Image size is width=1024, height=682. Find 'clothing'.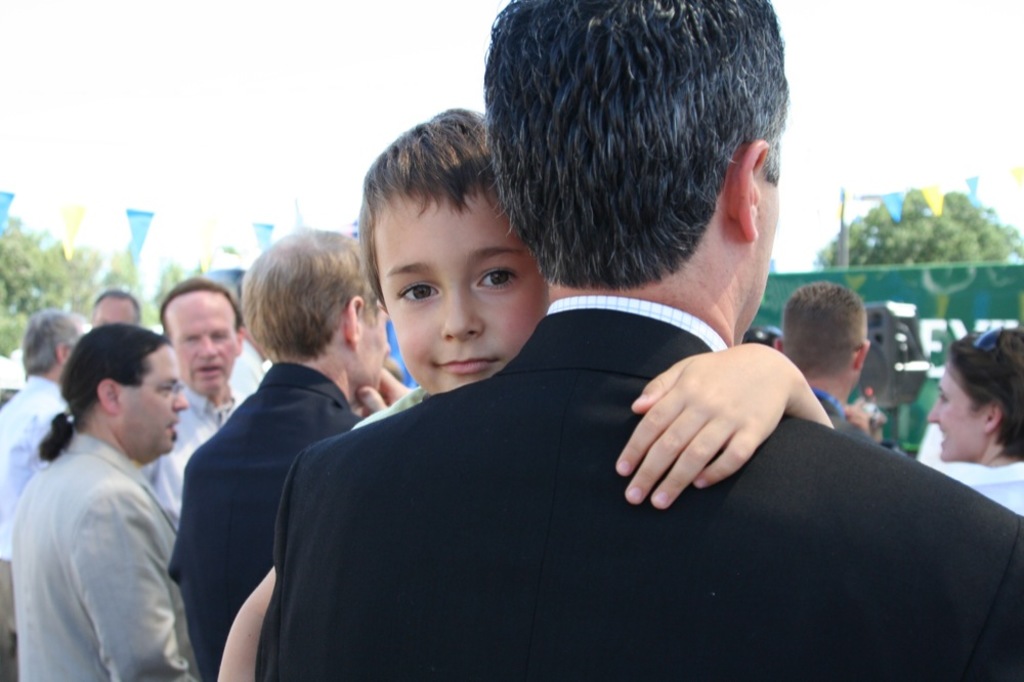
Rect(16, 364, 206, 680).
